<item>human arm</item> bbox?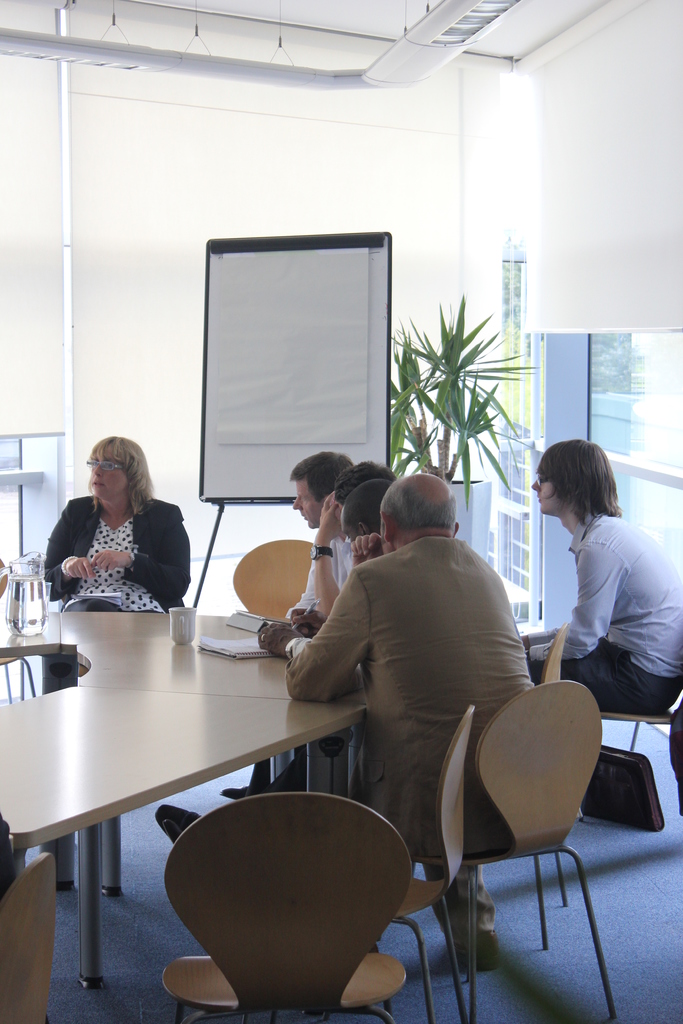
(299, 507, 361, 628)
